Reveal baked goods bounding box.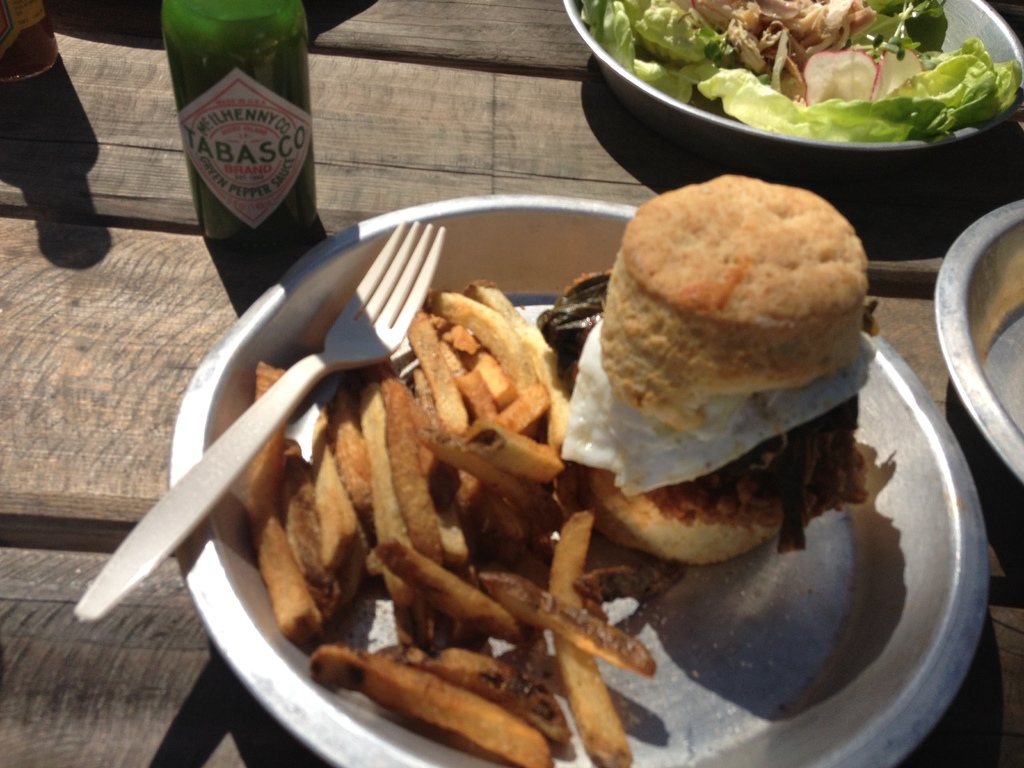
Revealed: (left=535, top=168, right=884, bottom=567).
